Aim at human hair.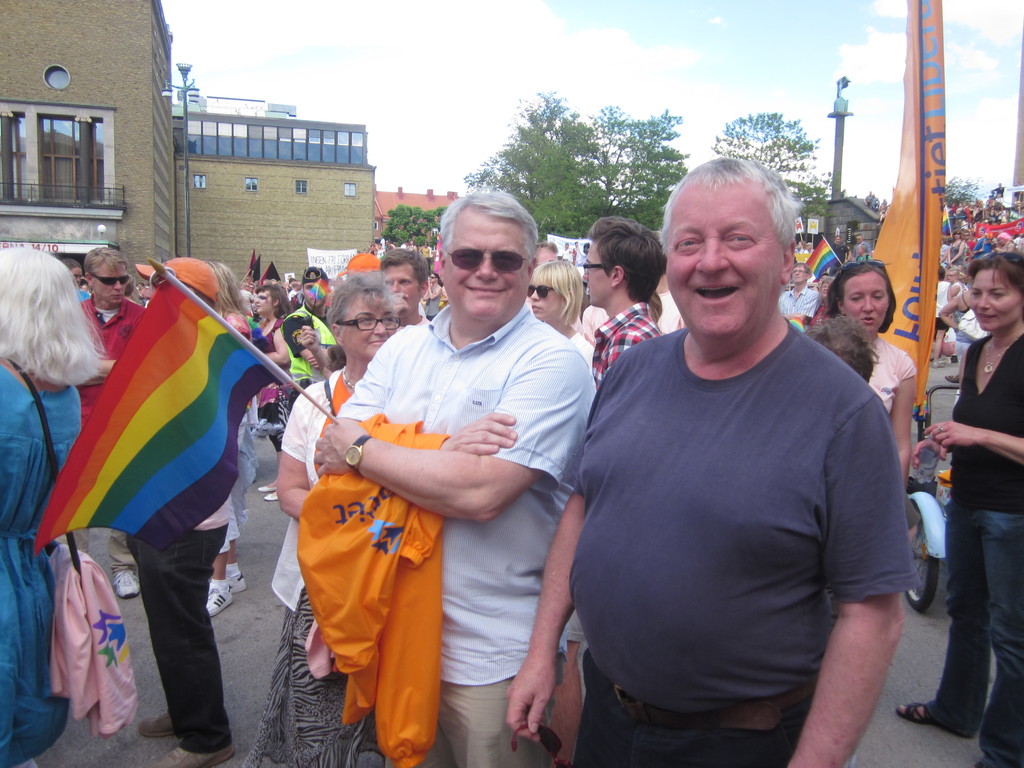
Aimed at region(856, 234, 863, 238).
